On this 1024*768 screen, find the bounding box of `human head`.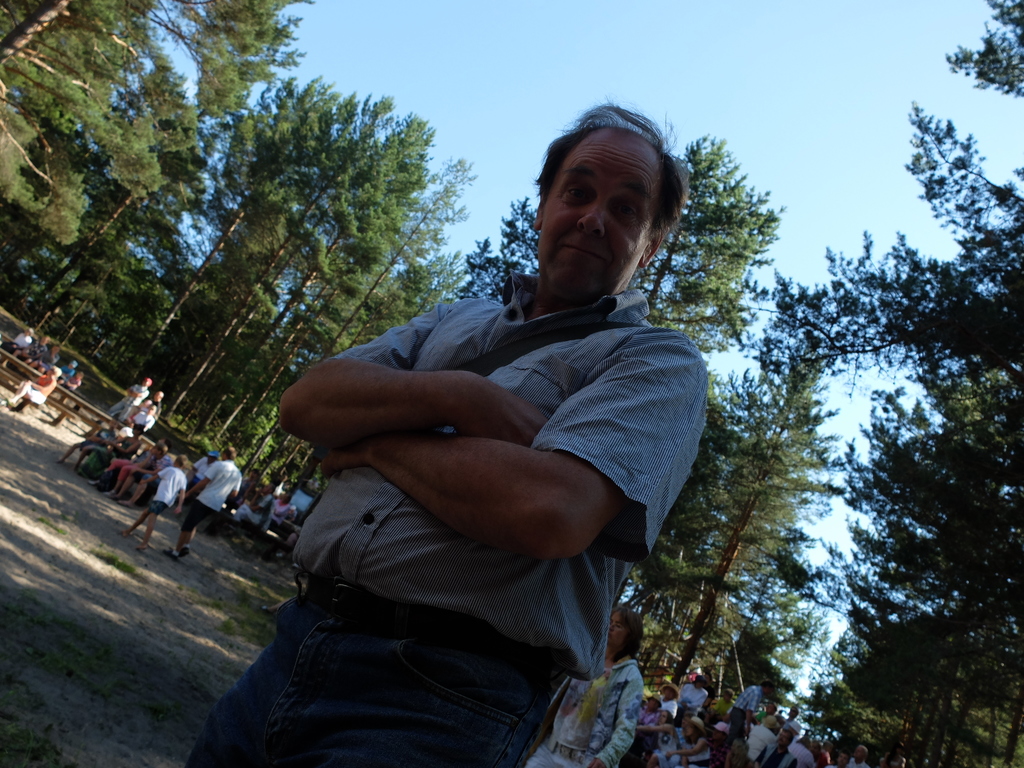
Bounding box: {"x1": 24, "y1": 326, "x2": 31, "y2": 336}.
